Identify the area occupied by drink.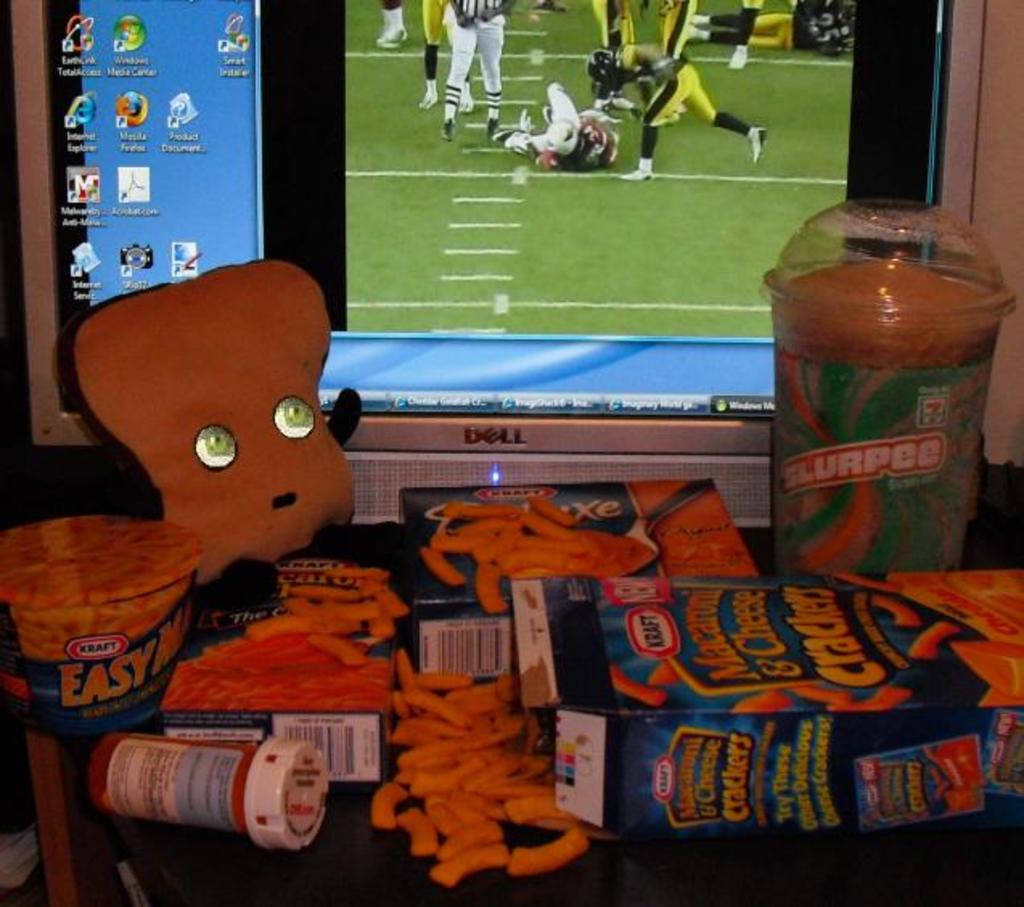
Area: (765, 204, 1019, 581).
